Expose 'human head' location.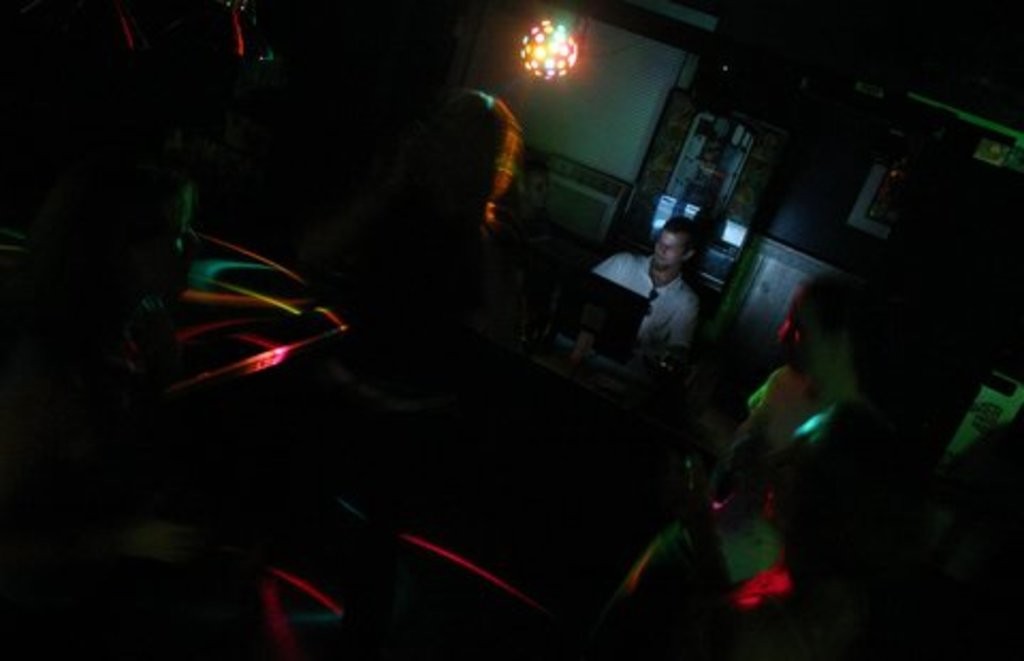
Exposed at [x1=646, y1=211, x2=695, y2=279].
